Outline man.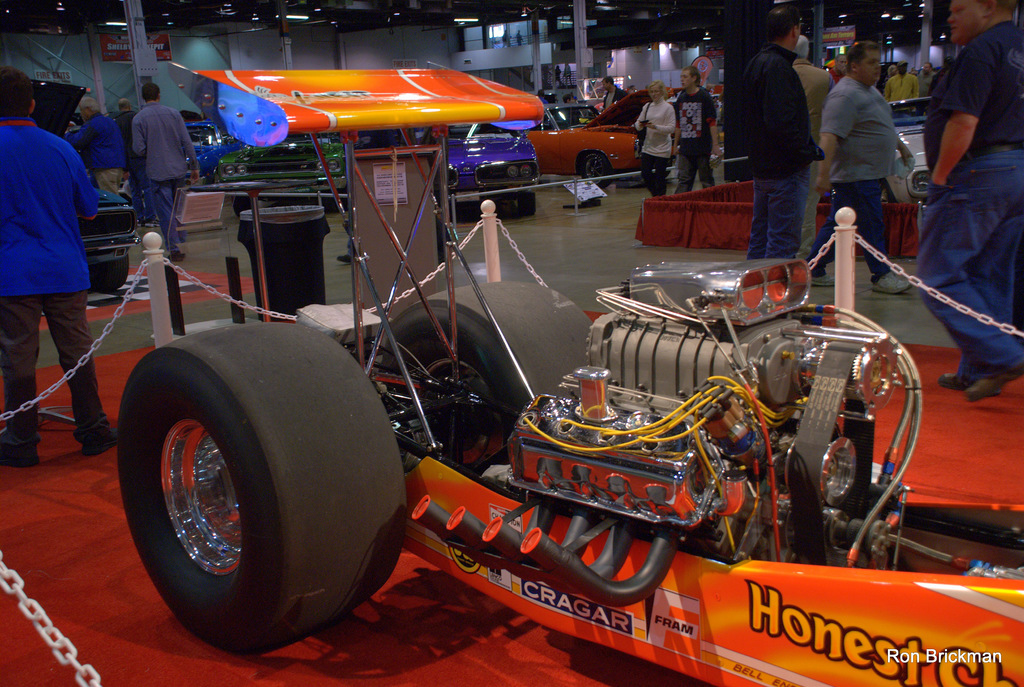
Outline: region(0, 60, 124, 469).
